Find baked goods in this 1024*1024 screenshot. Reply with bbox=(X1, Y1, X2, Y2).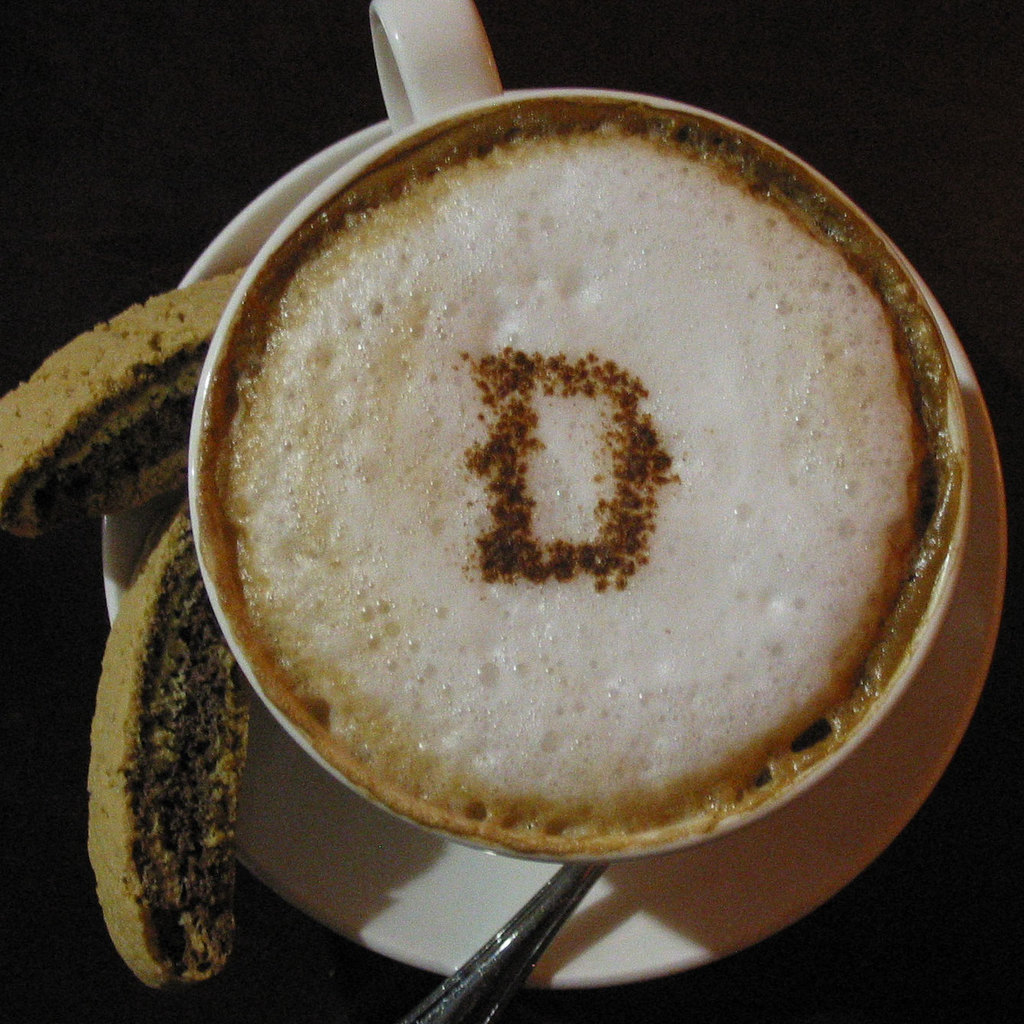
bbox=(79, 497, 269, 998).
